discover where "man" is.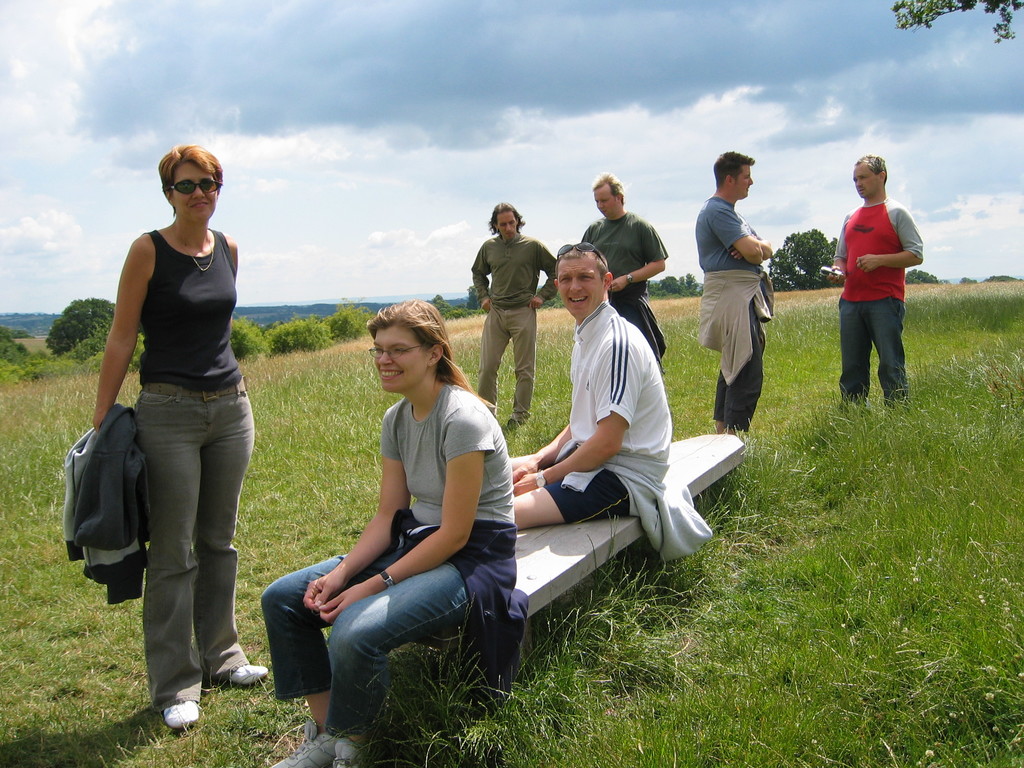
Discovered at 509 238 671 531.
